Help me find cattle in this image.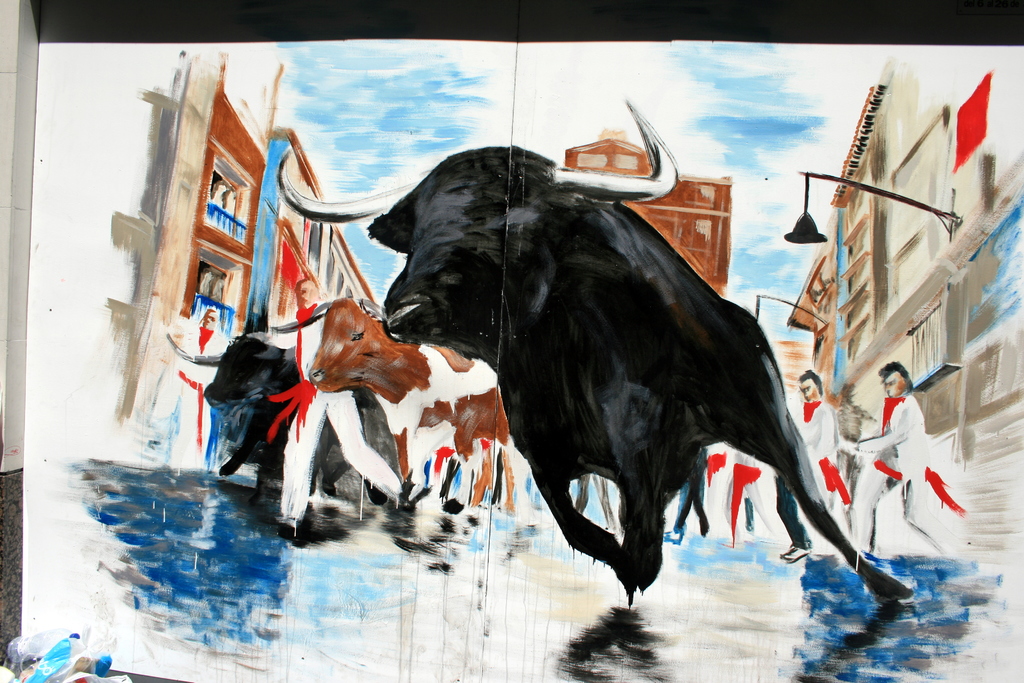
Found it: (left=159, top=338, right=393, bottom=500).
